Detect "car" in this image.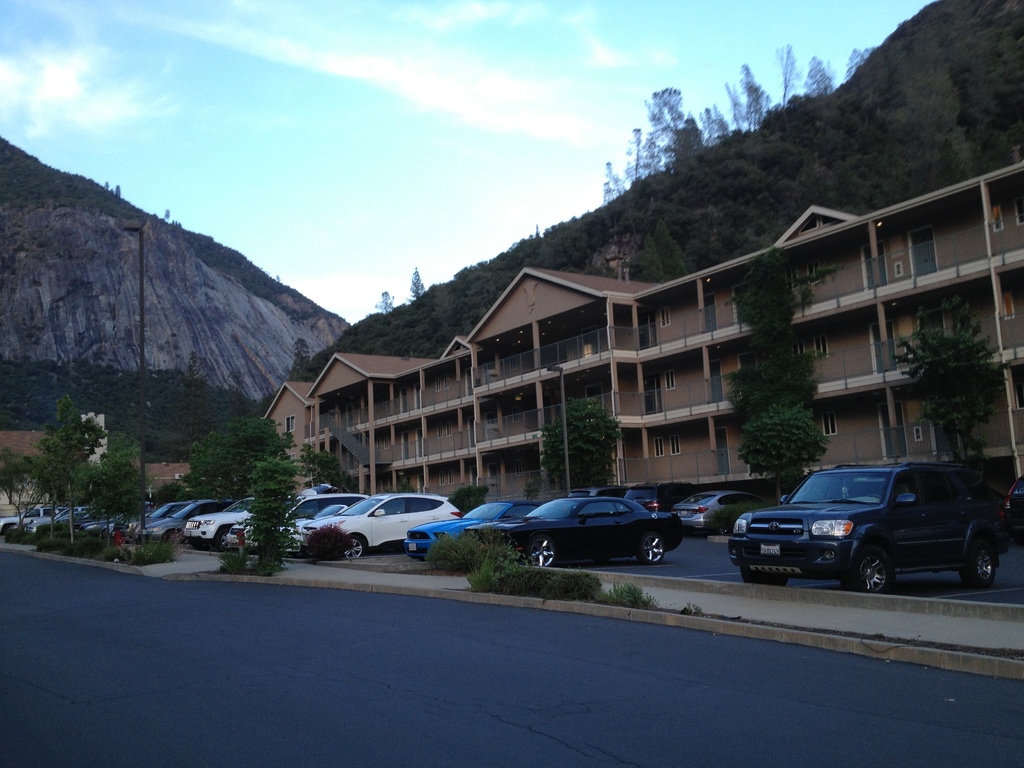
Detection: <region>178, 495, 266, 547</region>.
